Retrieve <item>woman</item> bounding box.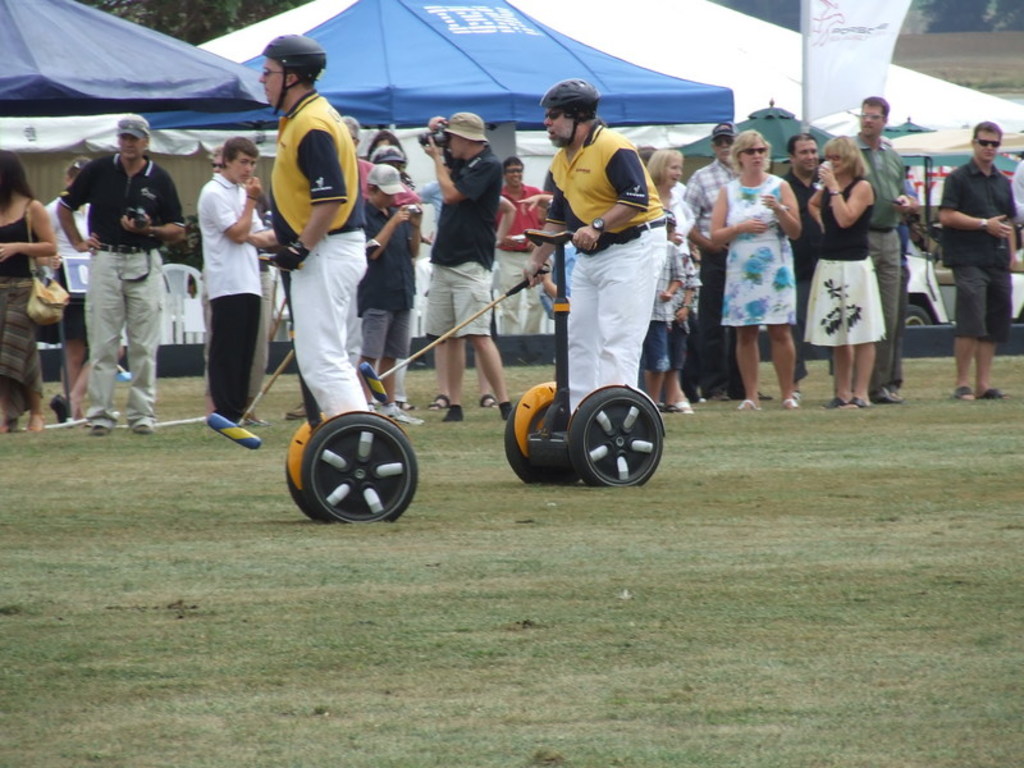
Bounding box: crop(649, 147, 700, 417).
